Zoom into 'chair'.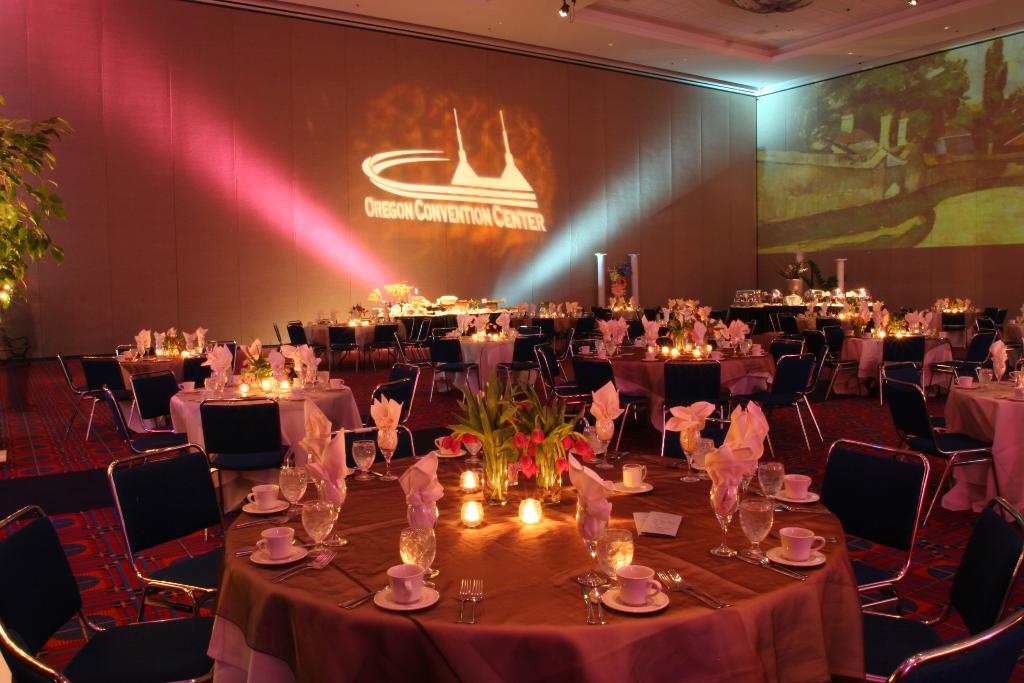
Zoom target: (x1=207, y1=339, x2=234, y2=373).
